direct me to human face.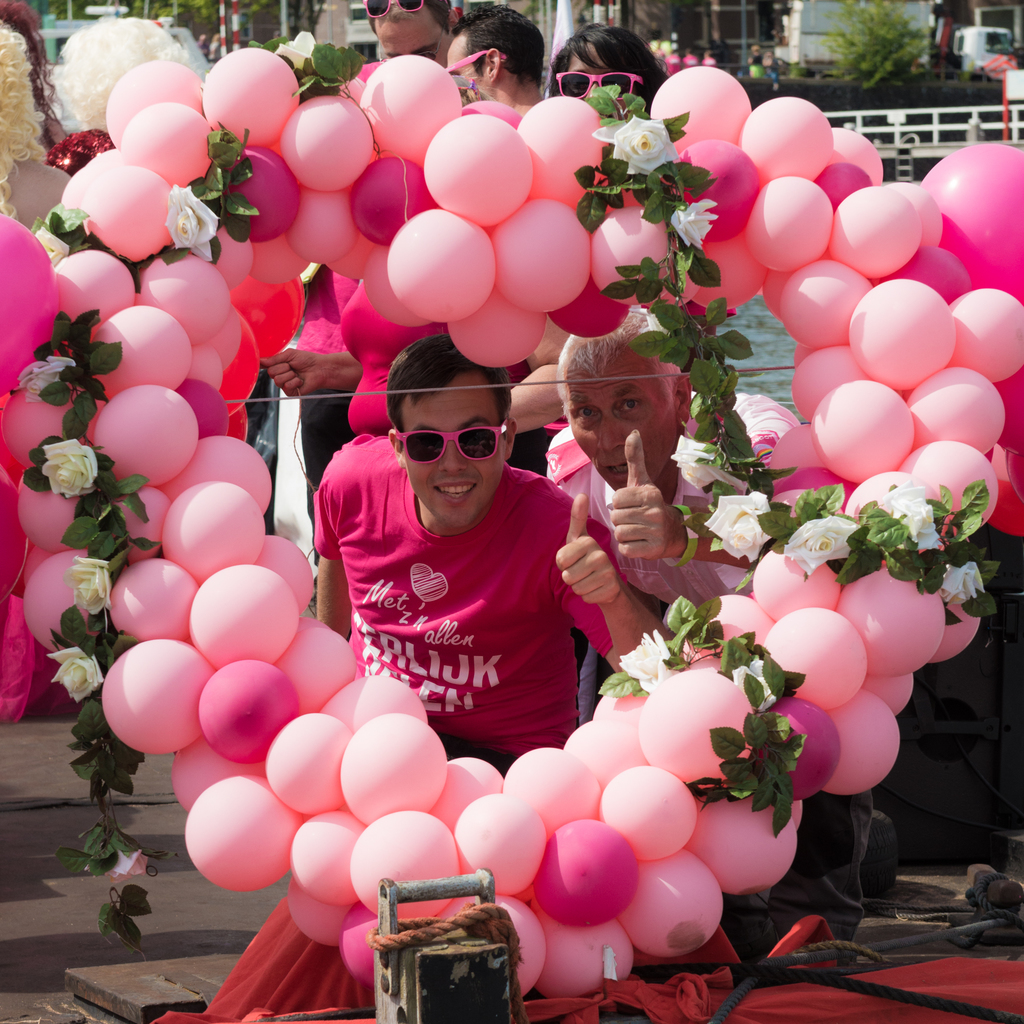
Direction: bbox=(557, 39, 643, 100).
